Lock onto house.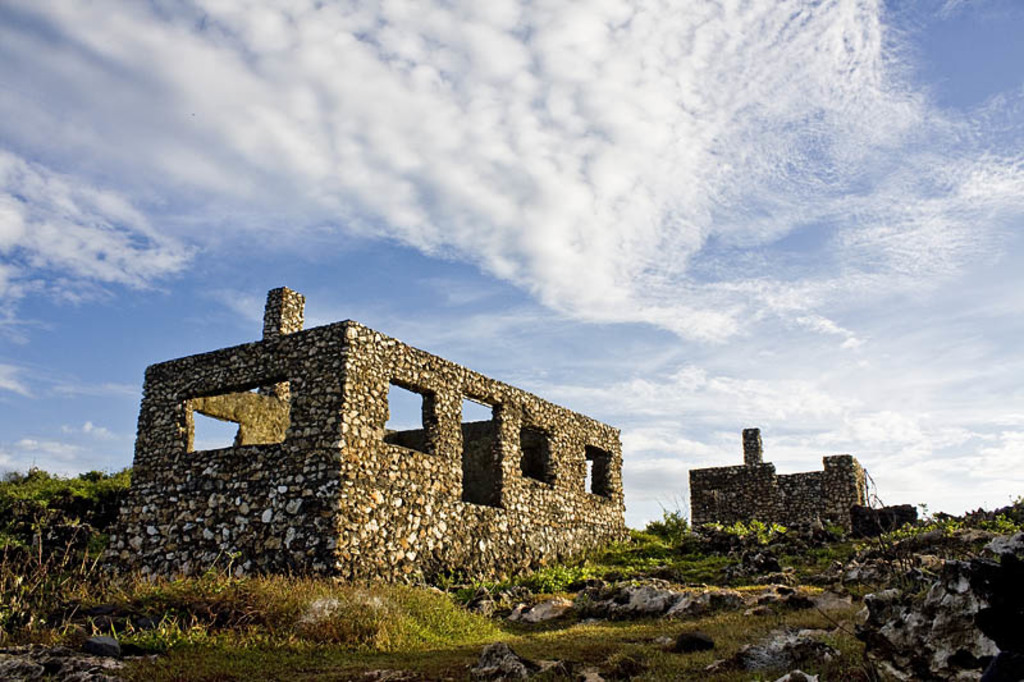
Locked: 682 409 877 563.
